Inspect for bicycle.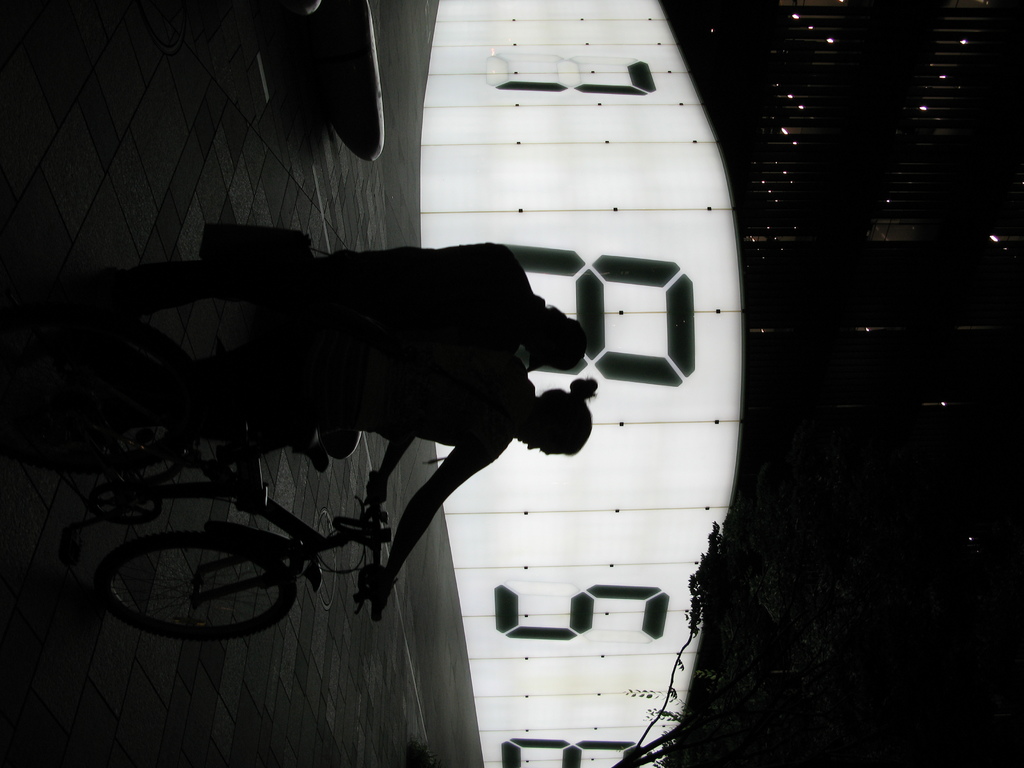
Inspection: x1=80 y1=420 x2=381 y2=640.
